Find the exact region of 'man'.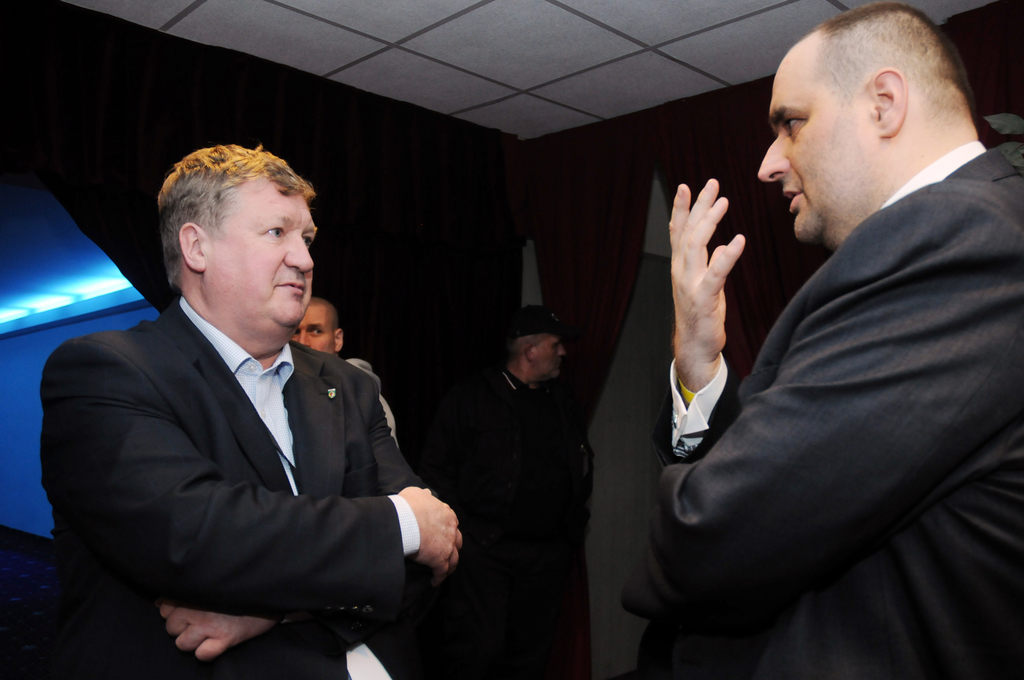
Exact region: box(41, 135, 460, 679).
